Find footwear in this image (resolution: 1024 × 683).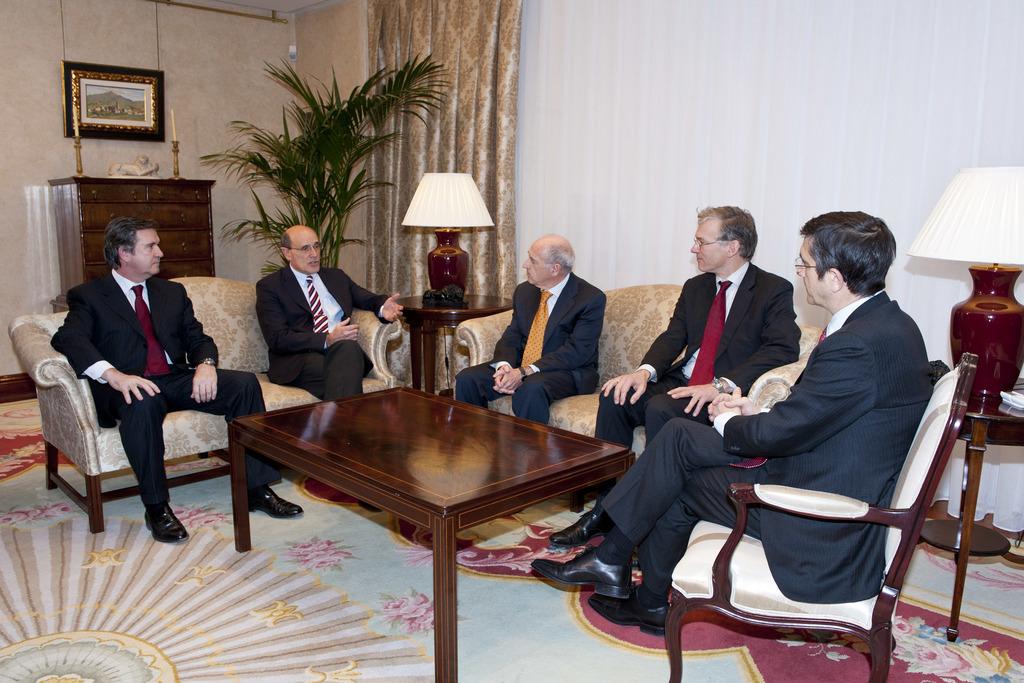
571, 532, 721, 665.
